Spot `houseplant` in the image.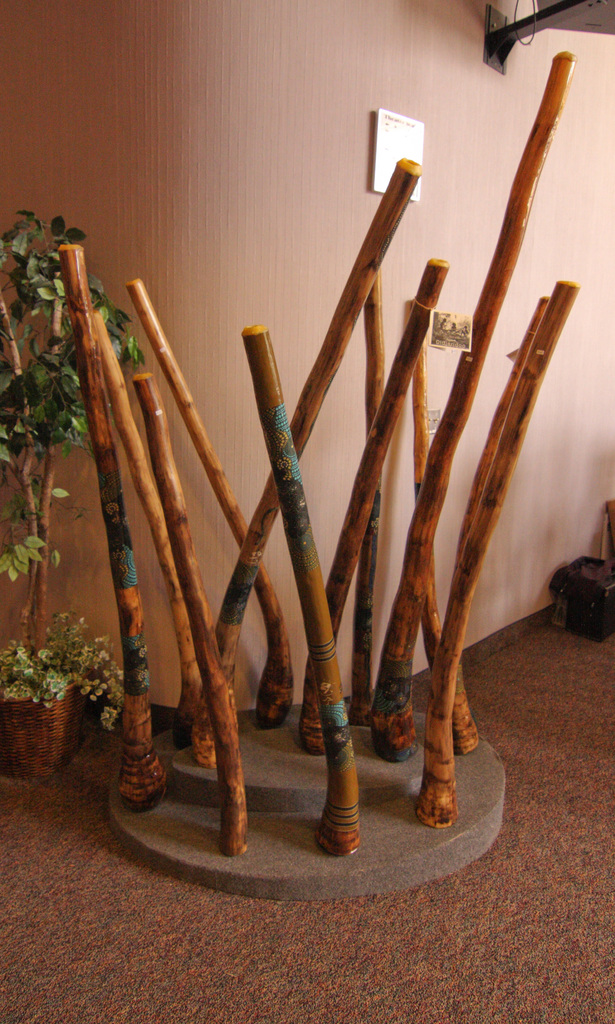
`houseplant` found at {"x1": 0, "y1": 216, "x2": 157, "y2": 785}.
